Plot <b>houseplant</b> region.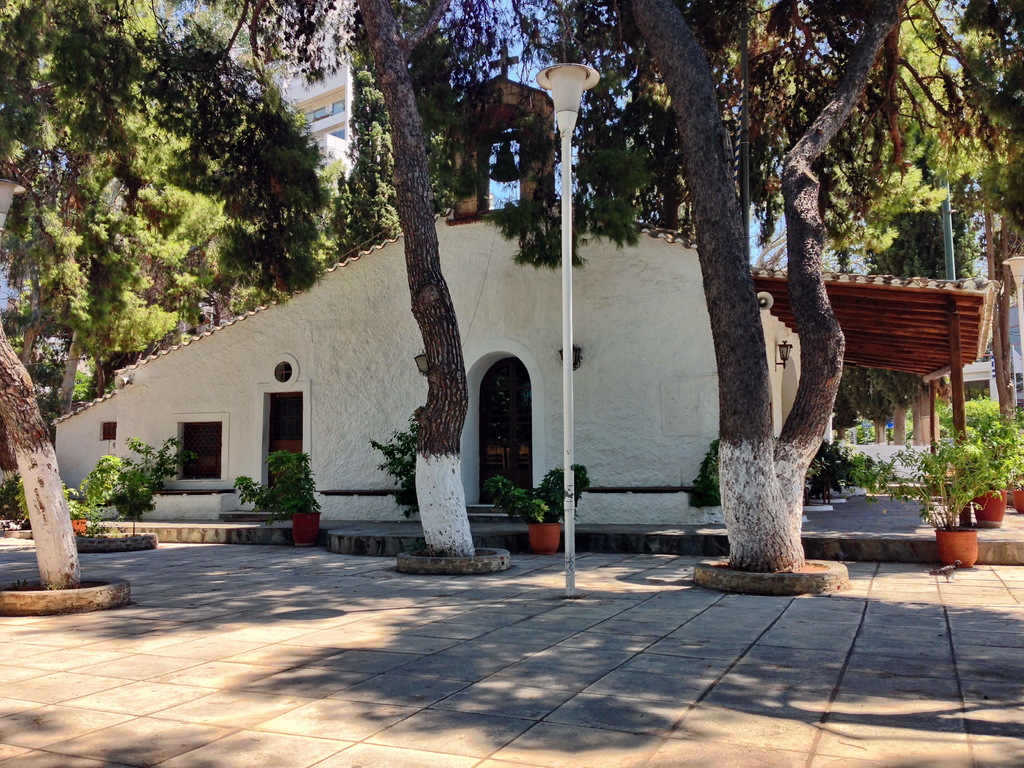
Plotted at l=230, t=448, r=323, b=541.
